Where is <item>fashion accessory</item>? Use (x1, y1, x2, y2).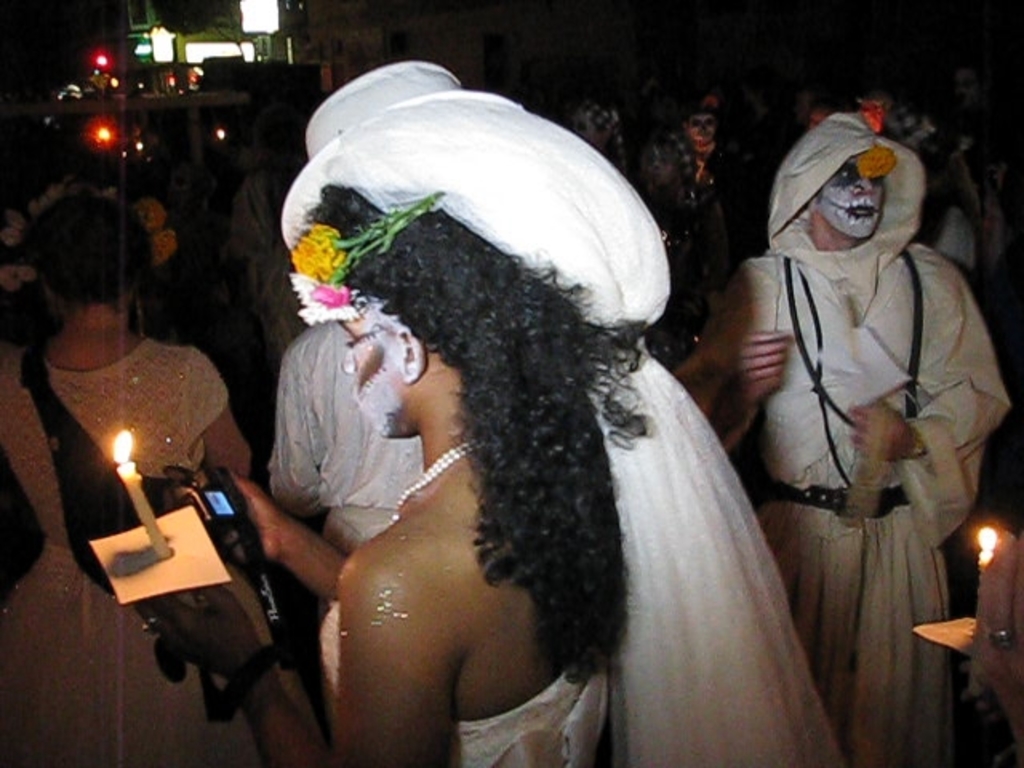
(278, 58, 674, 342).
